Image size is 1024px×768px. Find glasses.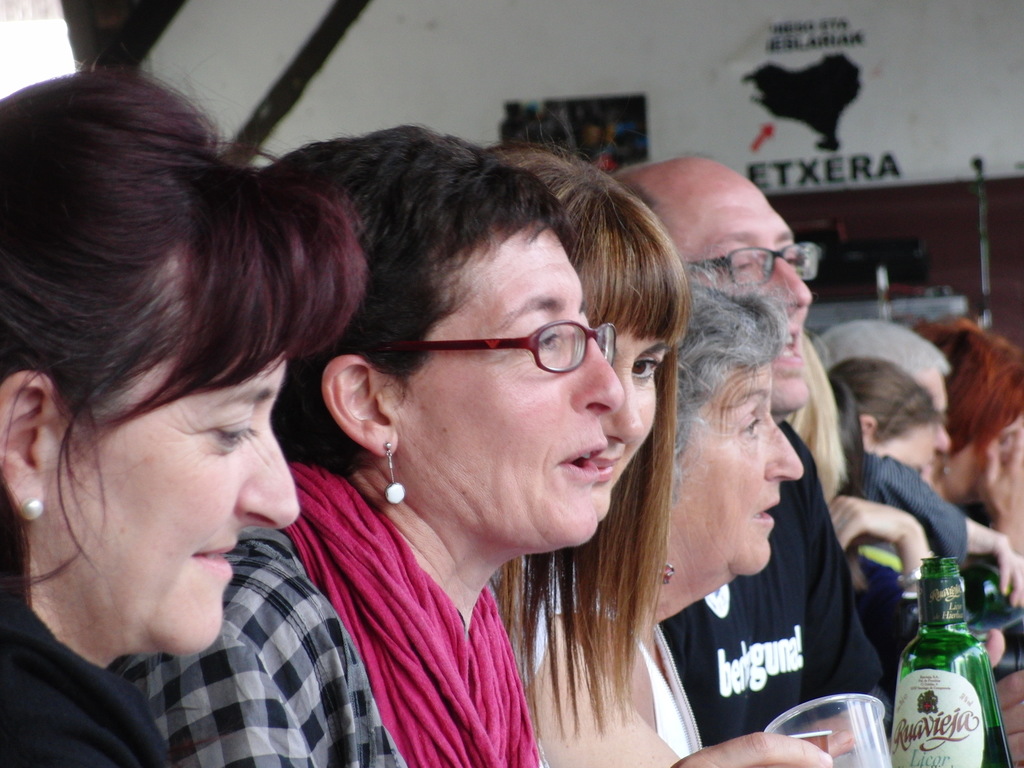
bbox(431, 319, 621, 380).
